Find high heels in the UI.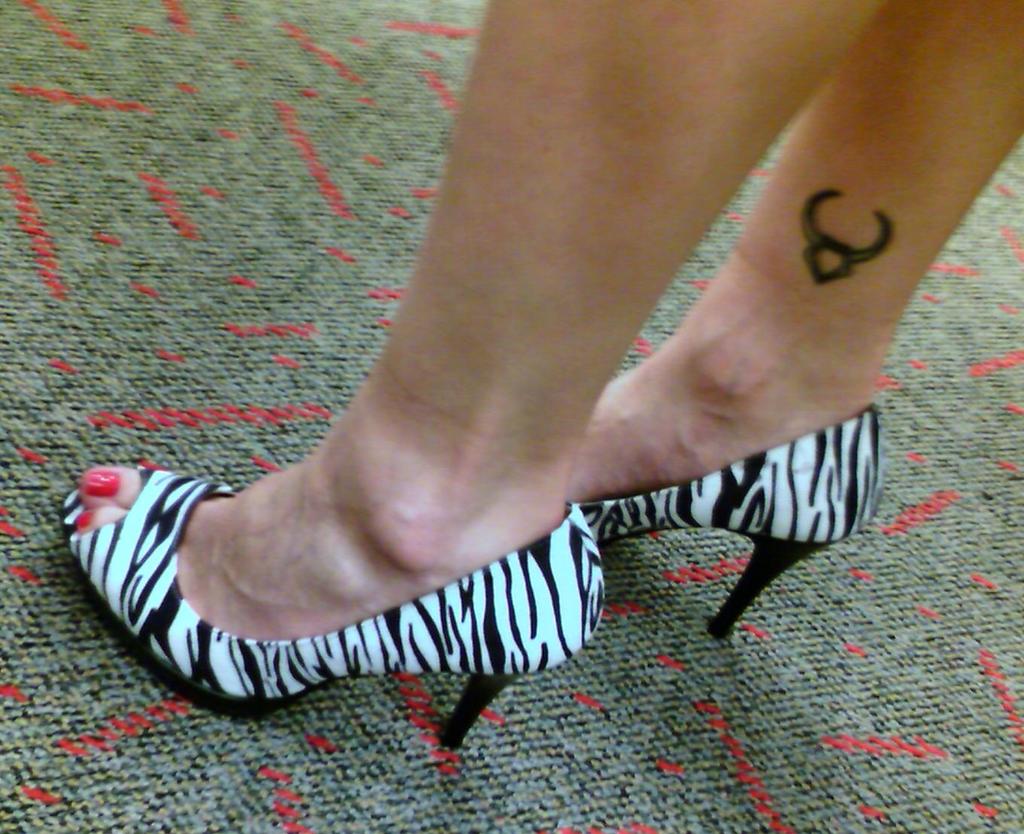
UI element at <region>68, 455, 605, 756</region>.
